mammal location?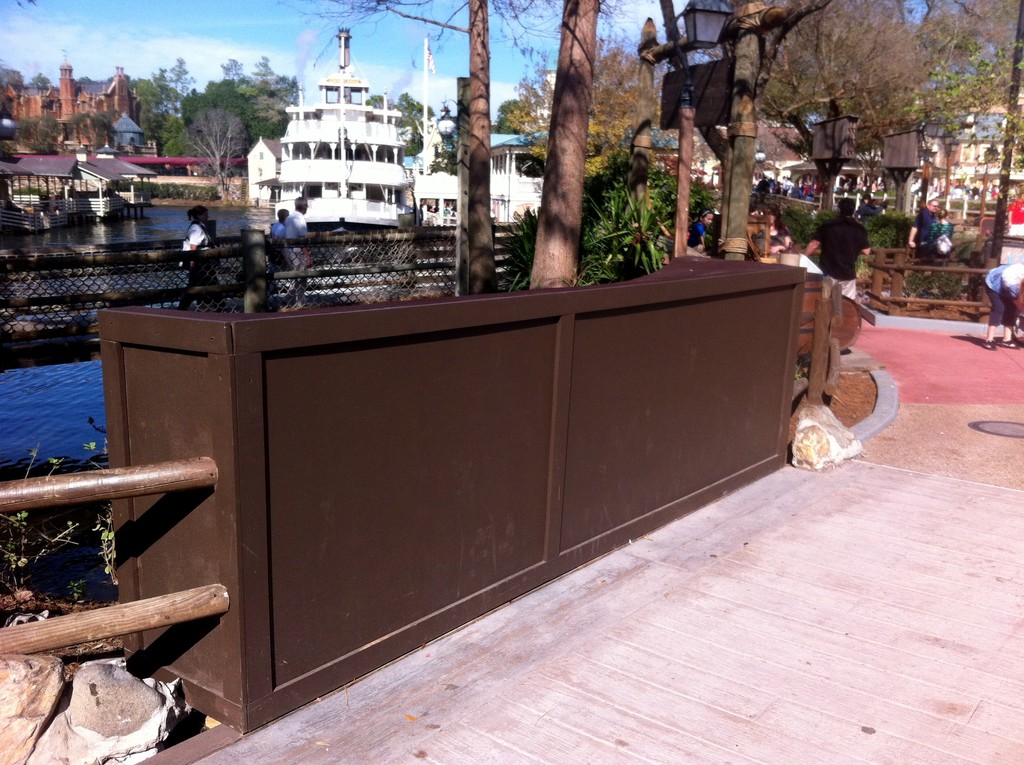
<bbox>174, 204, 243, 310</bbox>
